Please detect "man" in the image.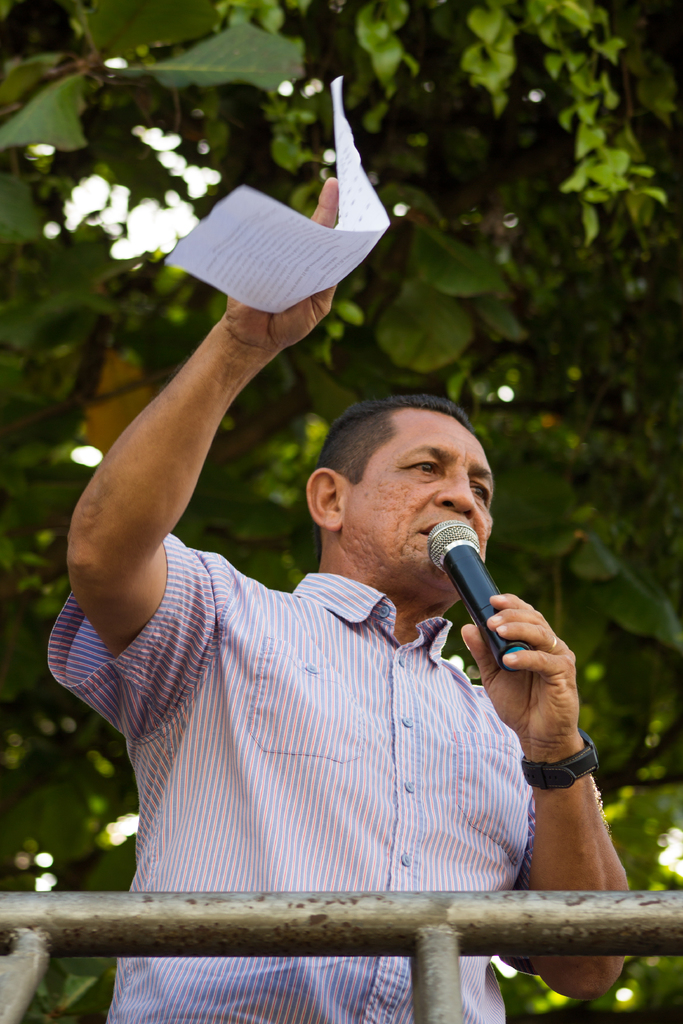
(40, 264, 618, 986).
